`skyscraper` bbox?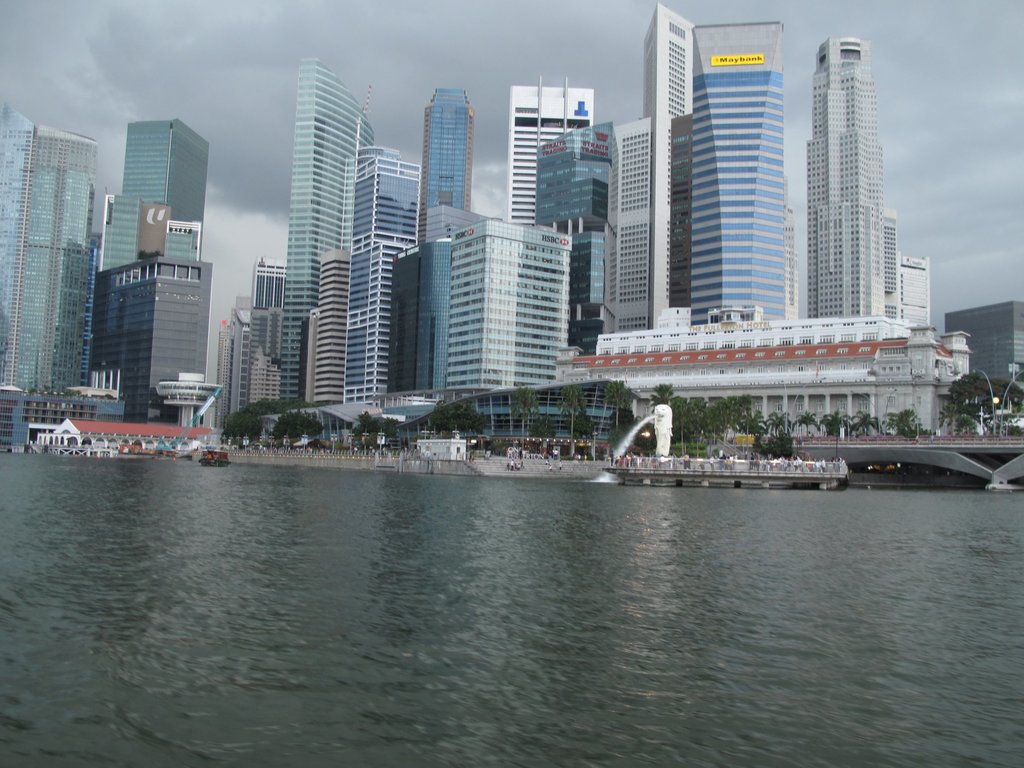
<bbox>518, 114, 618, 356</bbox>
